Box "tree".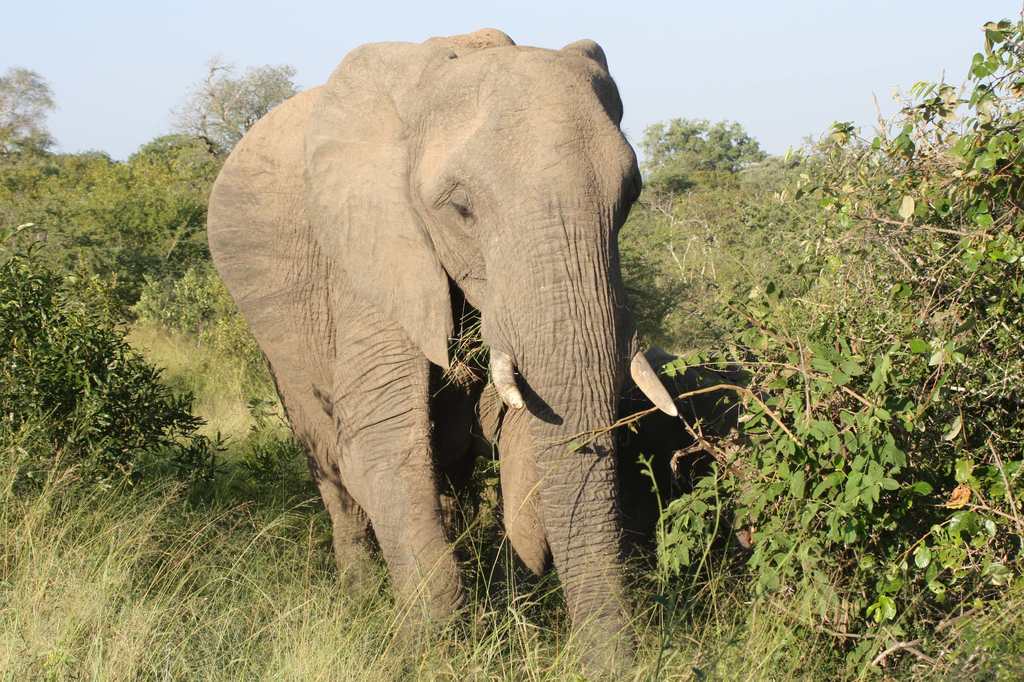
{"x1": 229, "y1": 61, "x2": 297, "y2": 155}.
